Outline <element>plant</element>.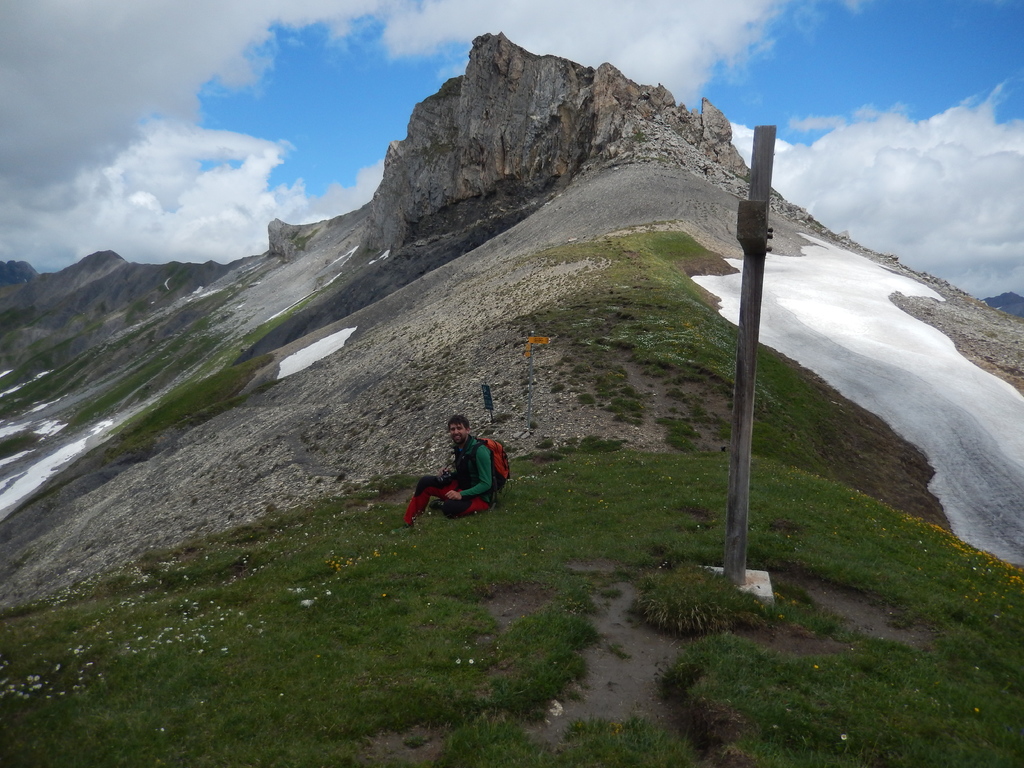
Outline: [left=292, top=228, right=317, bottom=256].
